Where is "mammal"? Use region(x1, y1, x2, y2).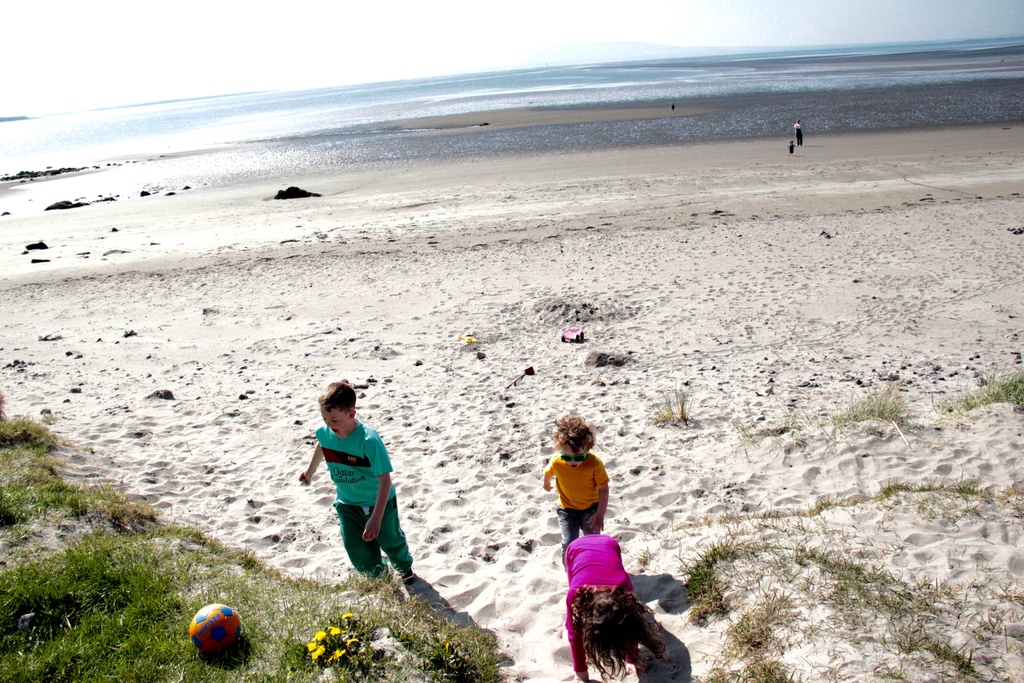
region(301, 381, 411, 573).
